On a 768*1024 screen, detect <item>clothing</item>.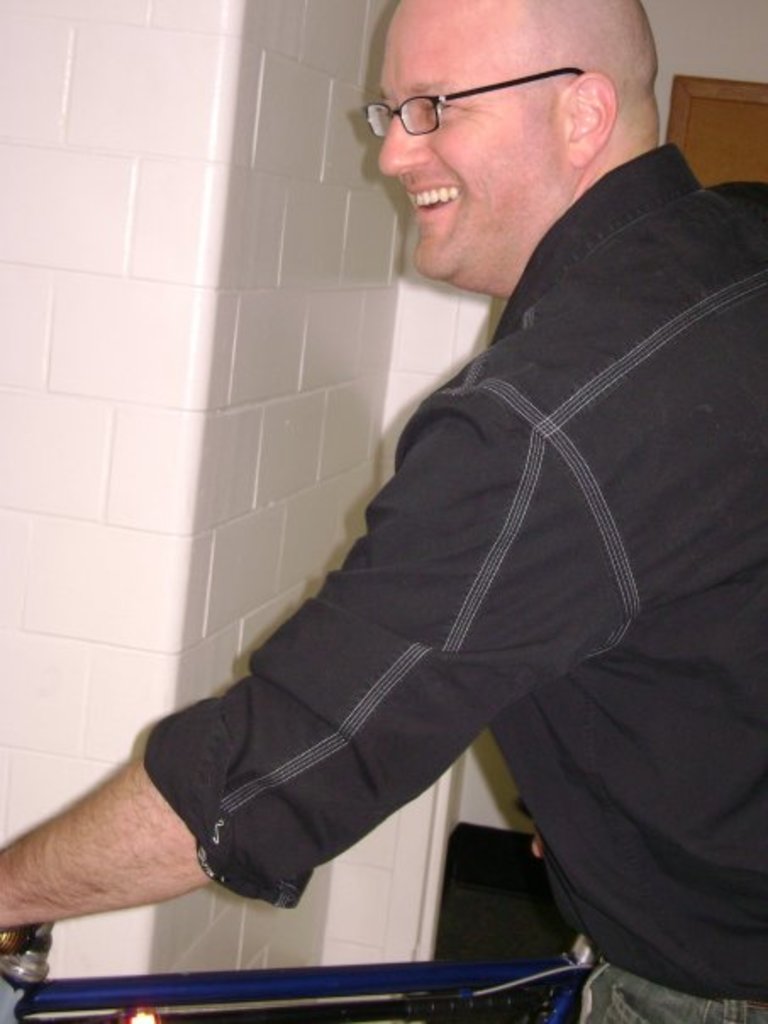
<box>134,66,721,971</box>.
